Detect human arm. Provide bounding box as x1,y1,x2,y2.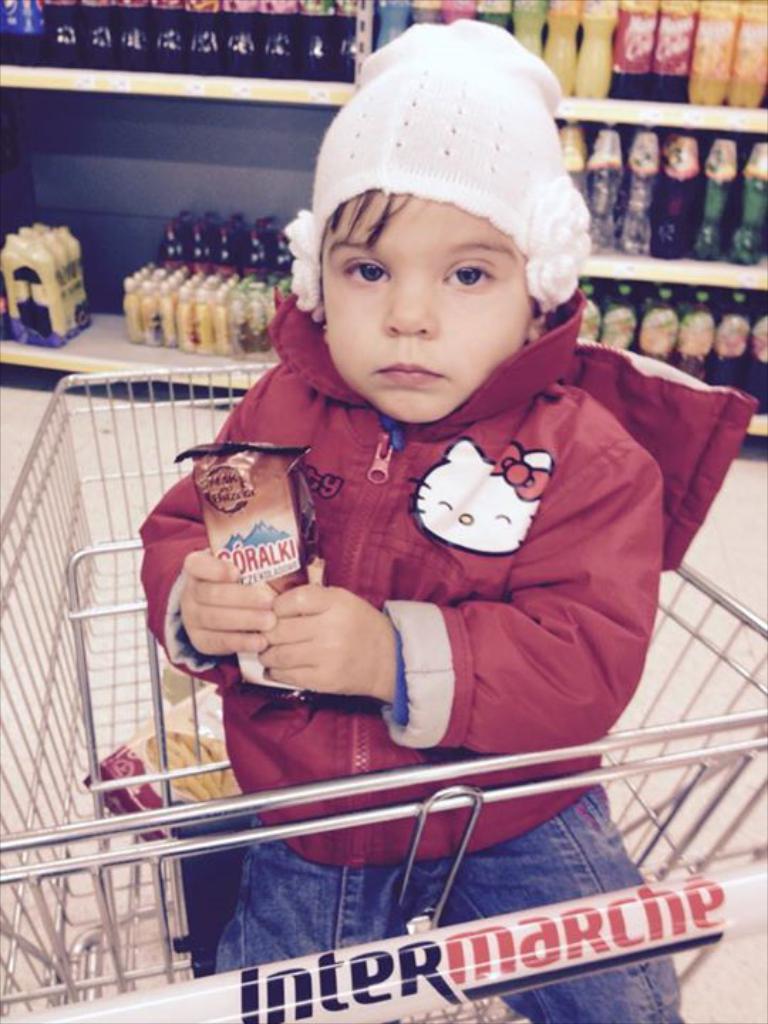
256,442,663,752.
